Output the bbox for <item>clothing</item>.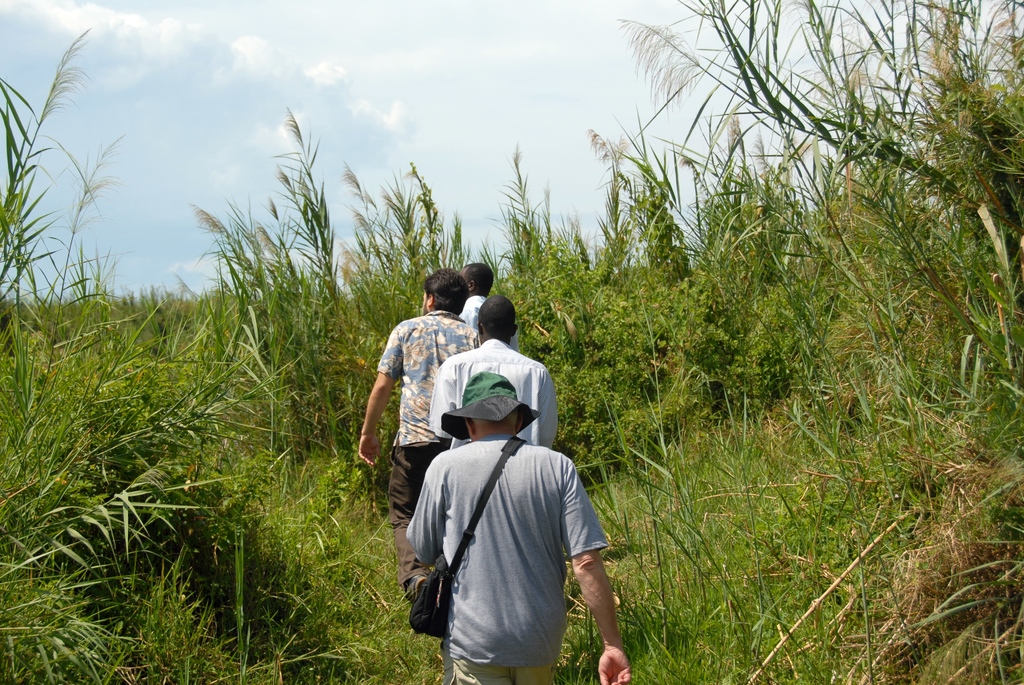
pyautogui.locateOnScreen(362, 283, 463, 540).
